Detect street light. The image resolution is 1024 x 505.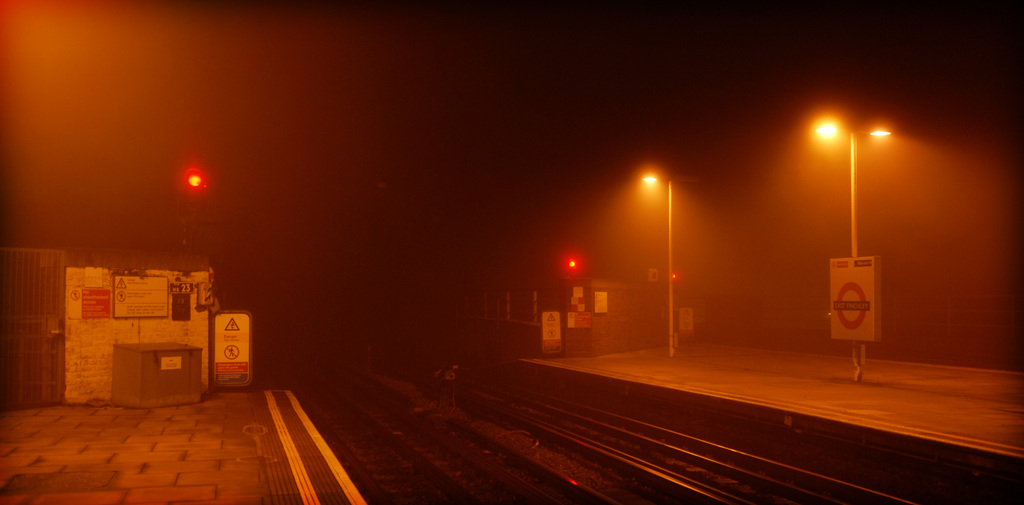
left=615, top=160, right=707, bottom=364.
